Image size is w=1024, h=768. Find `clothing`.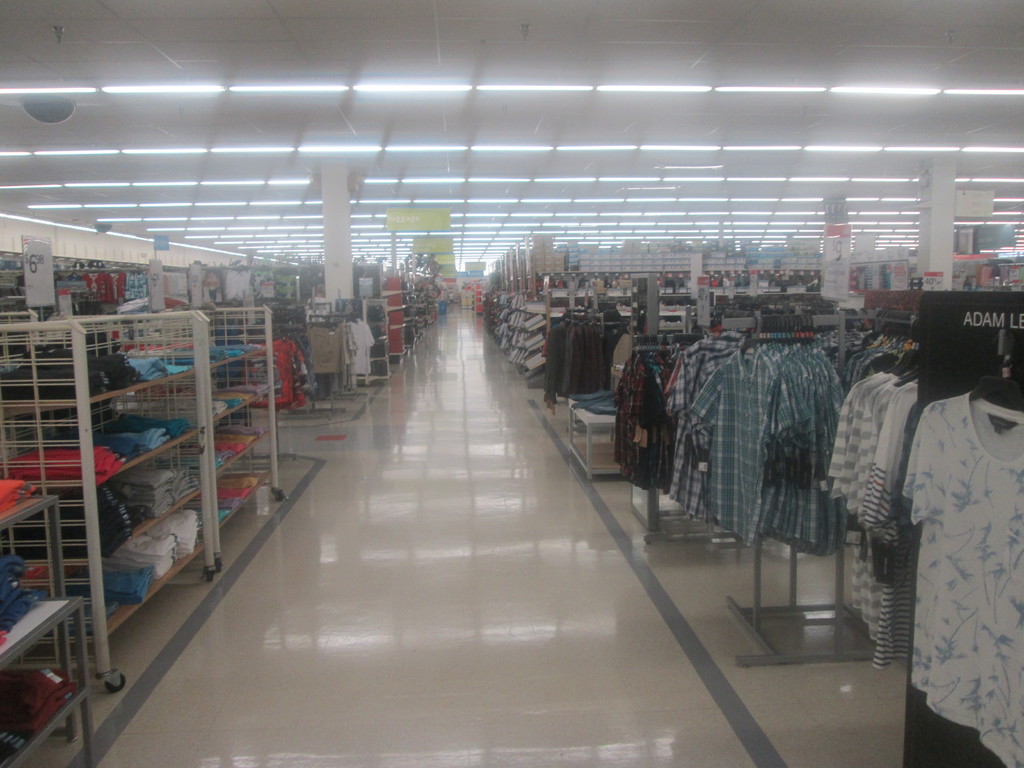
(left=539, top=311, right=622, bottom=385).
